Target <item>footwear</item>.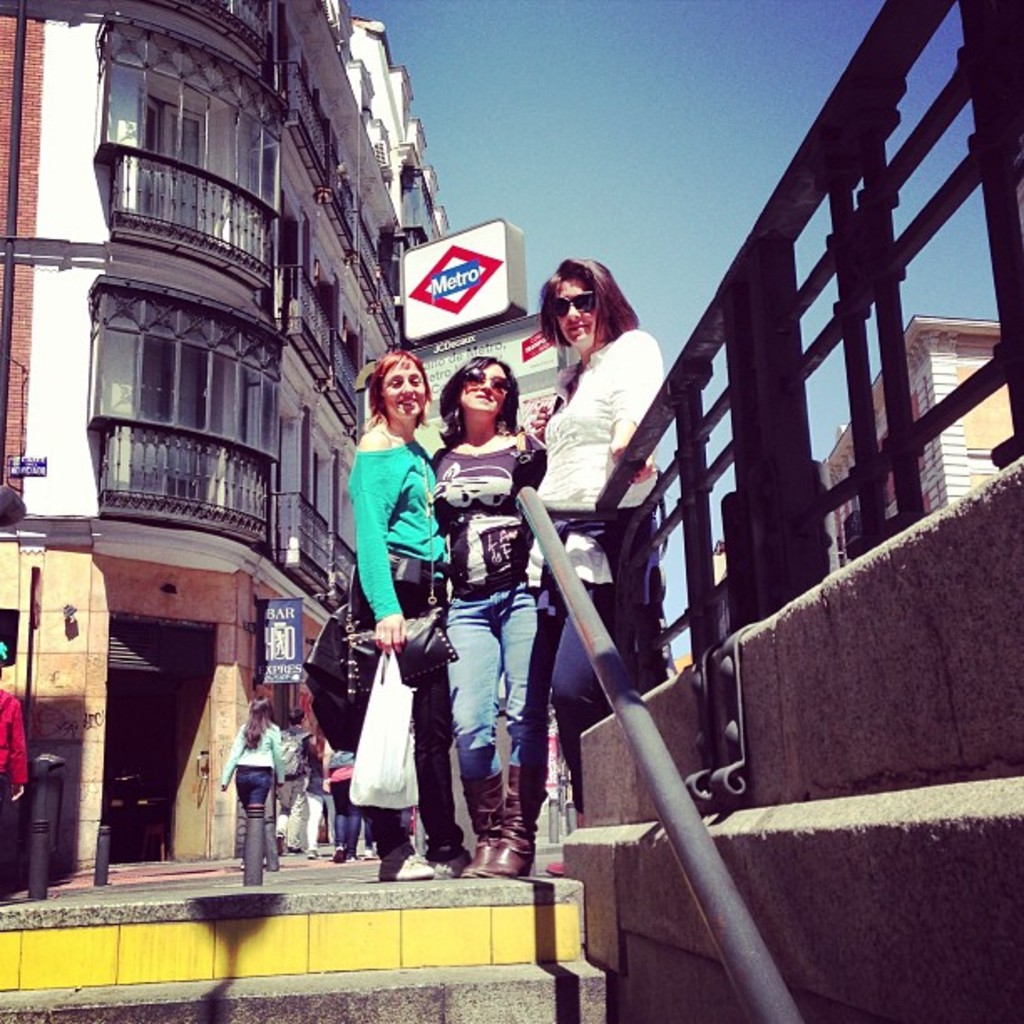
Target region: 376, 838, 437, 885.
